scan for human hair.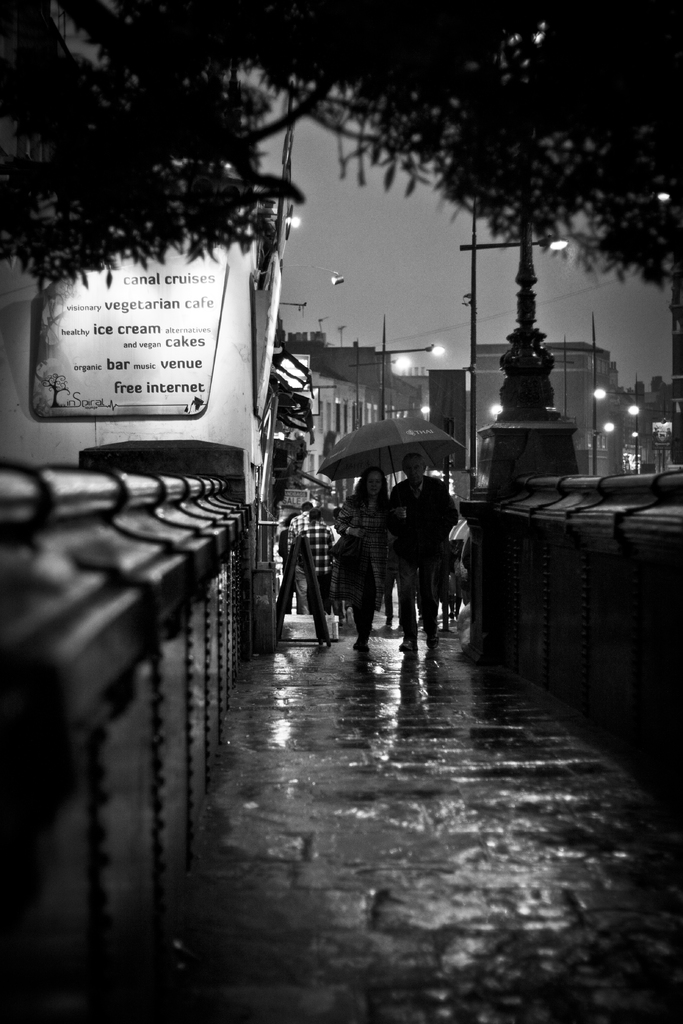
Scan result: x1=401, y1=445, x2=425, y2=461.
